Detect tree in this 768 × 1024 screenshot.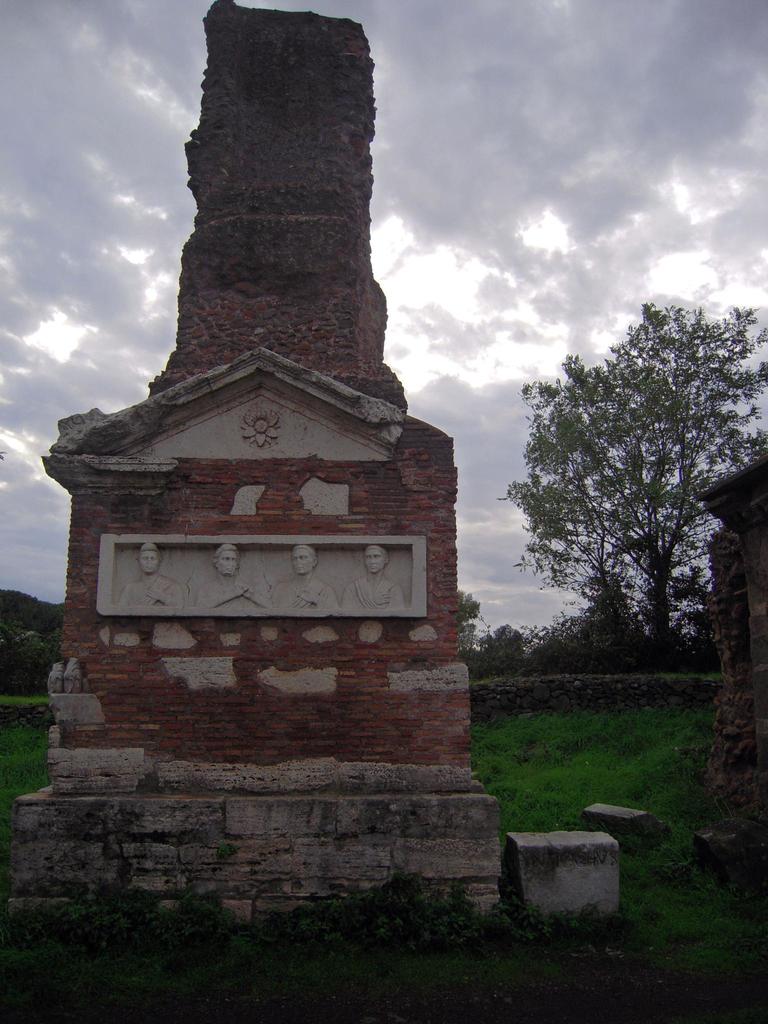
Detection: bbox=[466, 590, 538, 672].
